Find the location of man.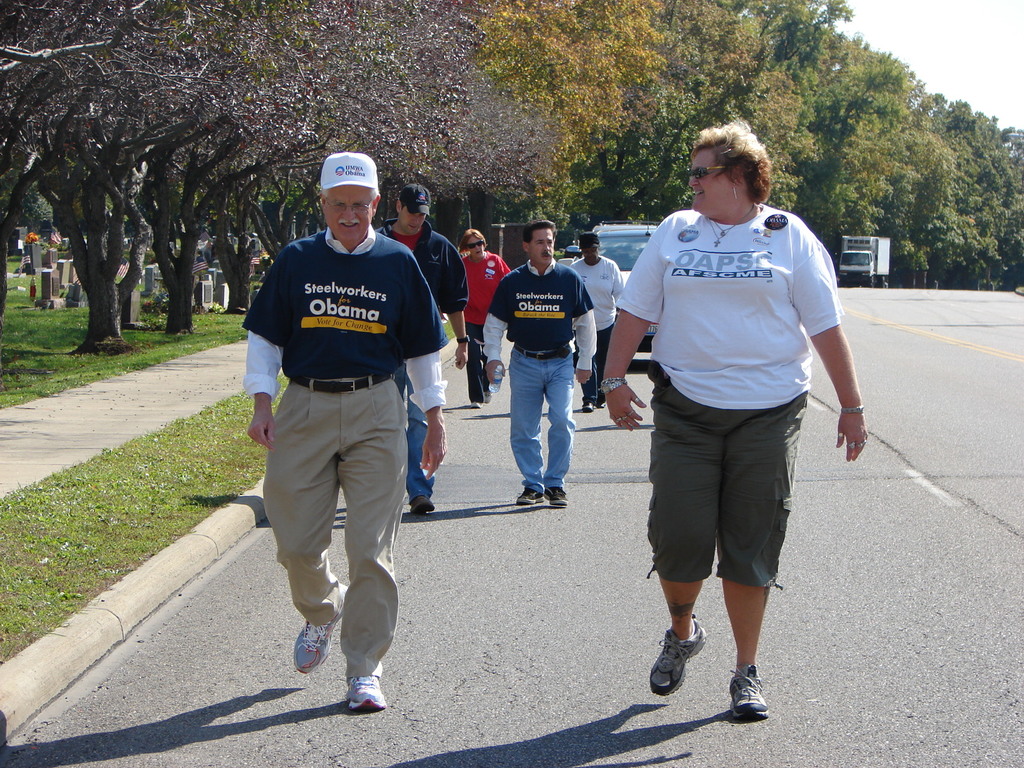
Location: 370, 173, 472, 516.
